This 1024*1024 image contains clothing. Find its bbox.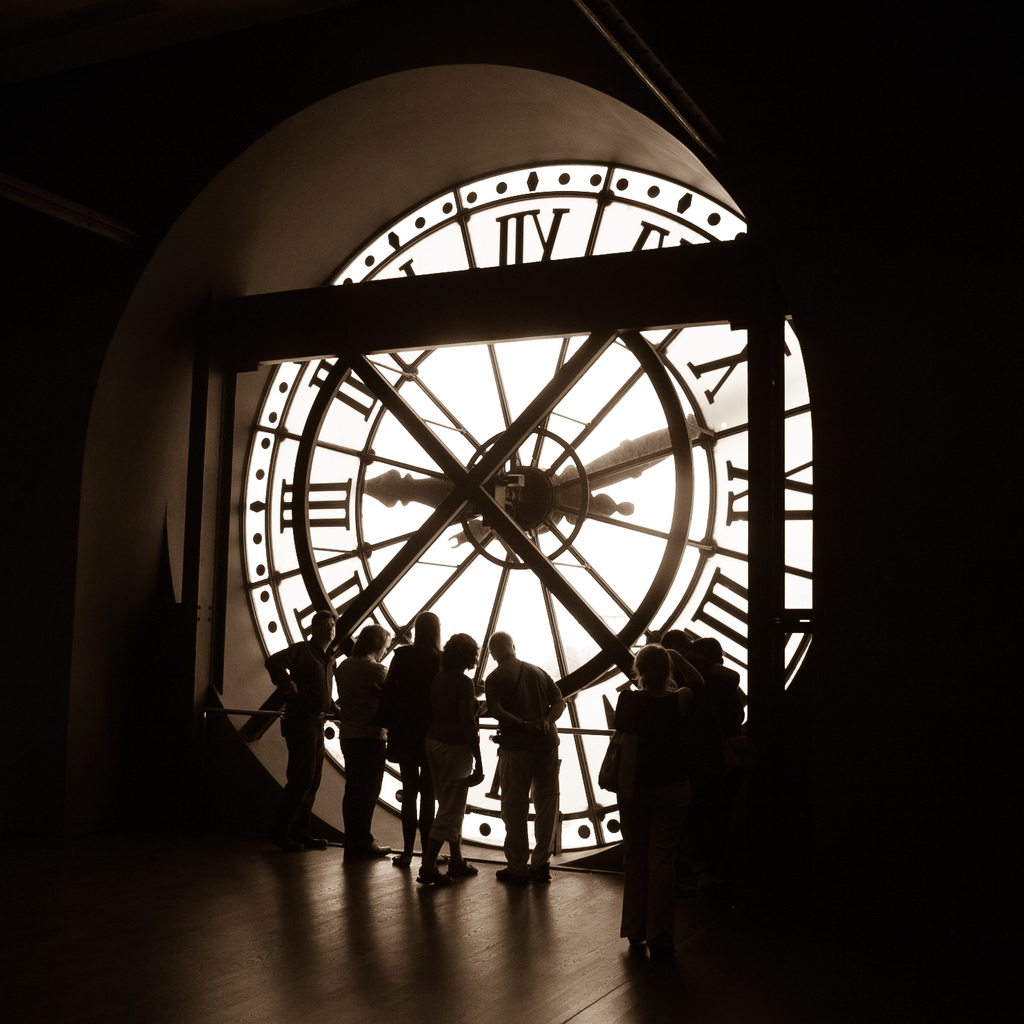
483,656,560,866.
